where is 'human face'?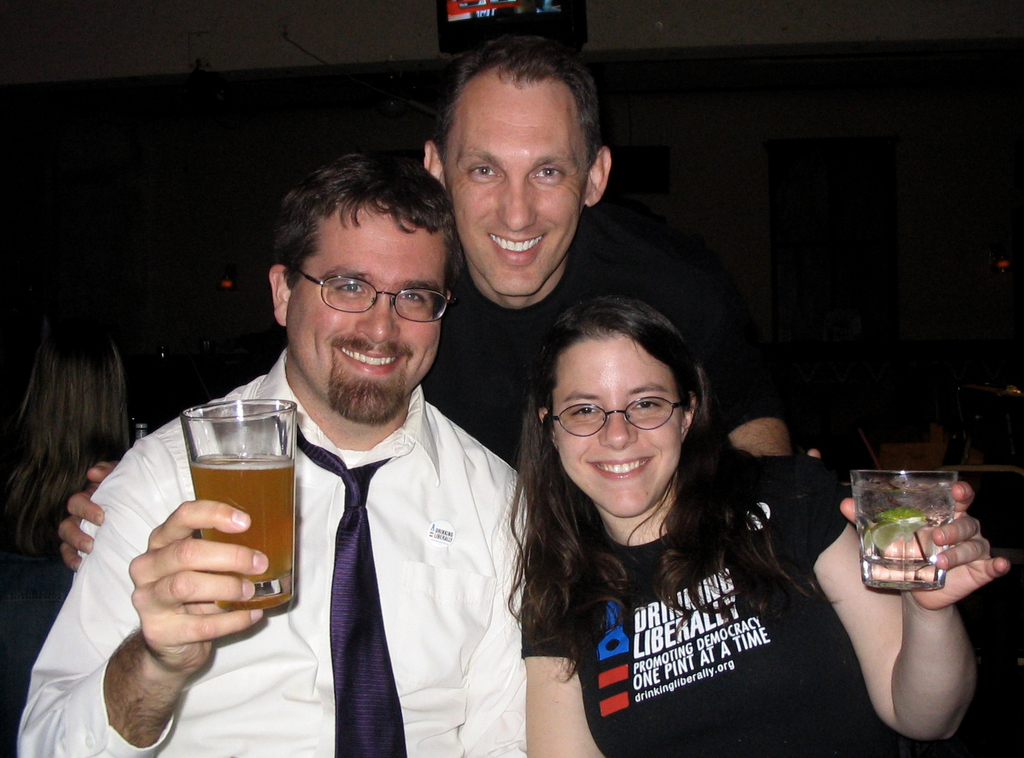
445/74/595/295.
